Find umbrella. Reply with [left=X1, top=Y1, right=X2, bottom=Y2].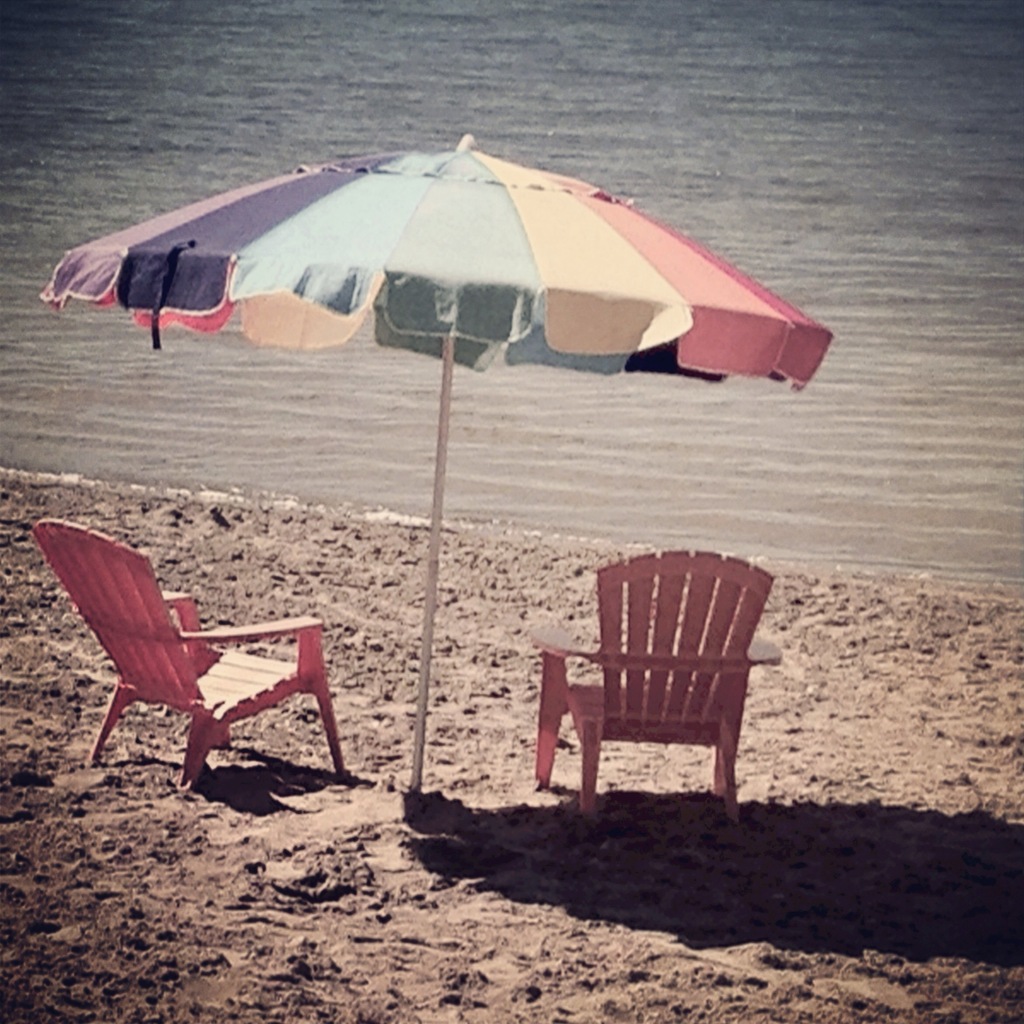
[left=38, top=134, right=836, bottom=792].
